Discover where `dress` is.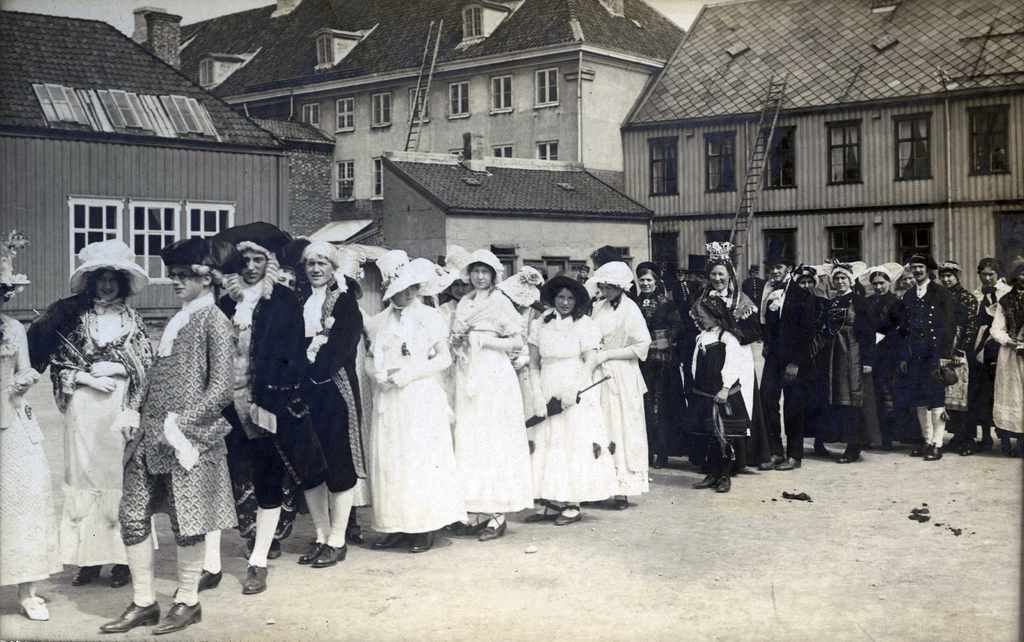
Discovered at 815:282:876:407.
